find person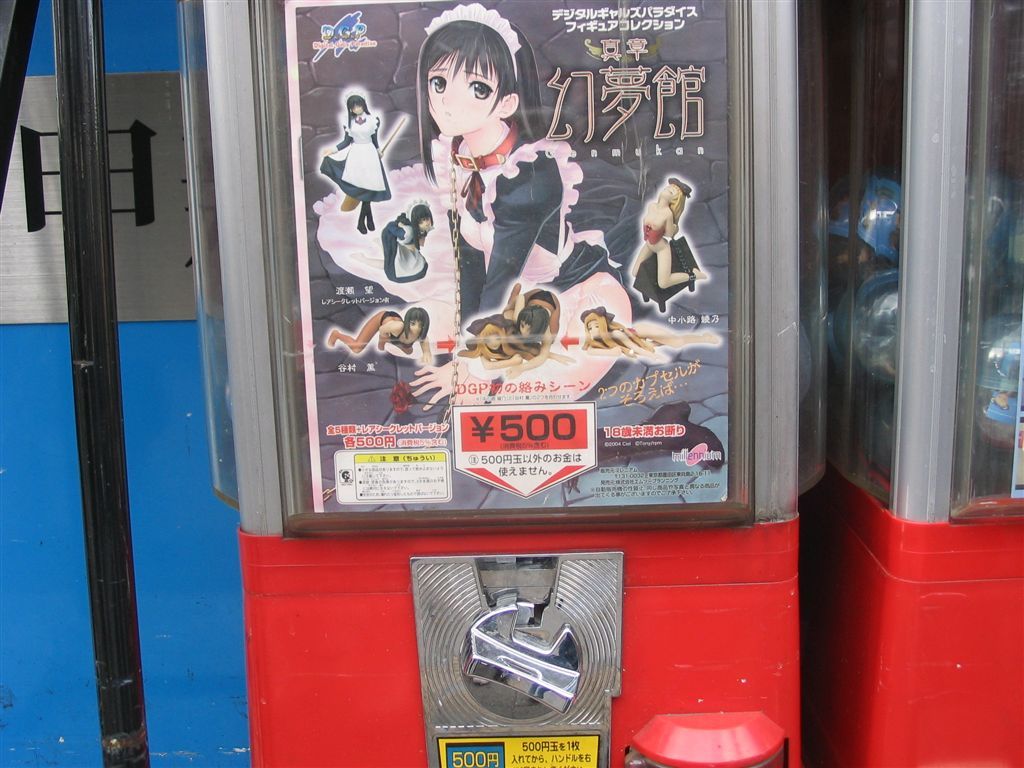
left=312, top=0, right=727, bottom=470
